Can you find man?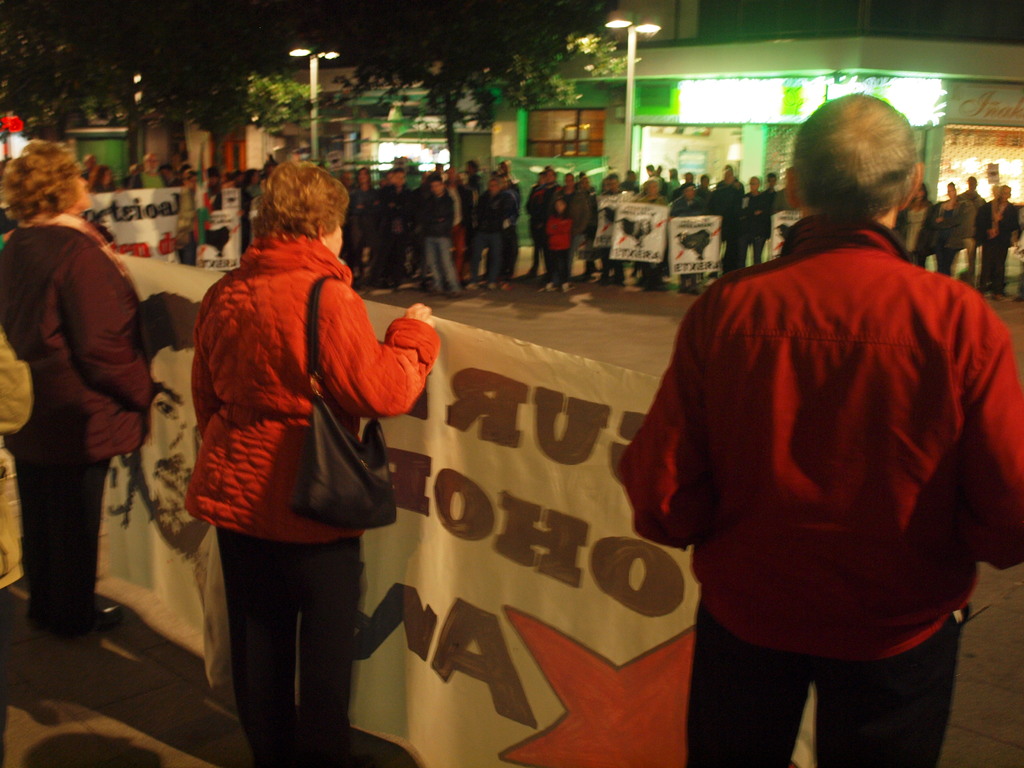
Yes, bounding box: locate(630, 78, 1008, 761).
